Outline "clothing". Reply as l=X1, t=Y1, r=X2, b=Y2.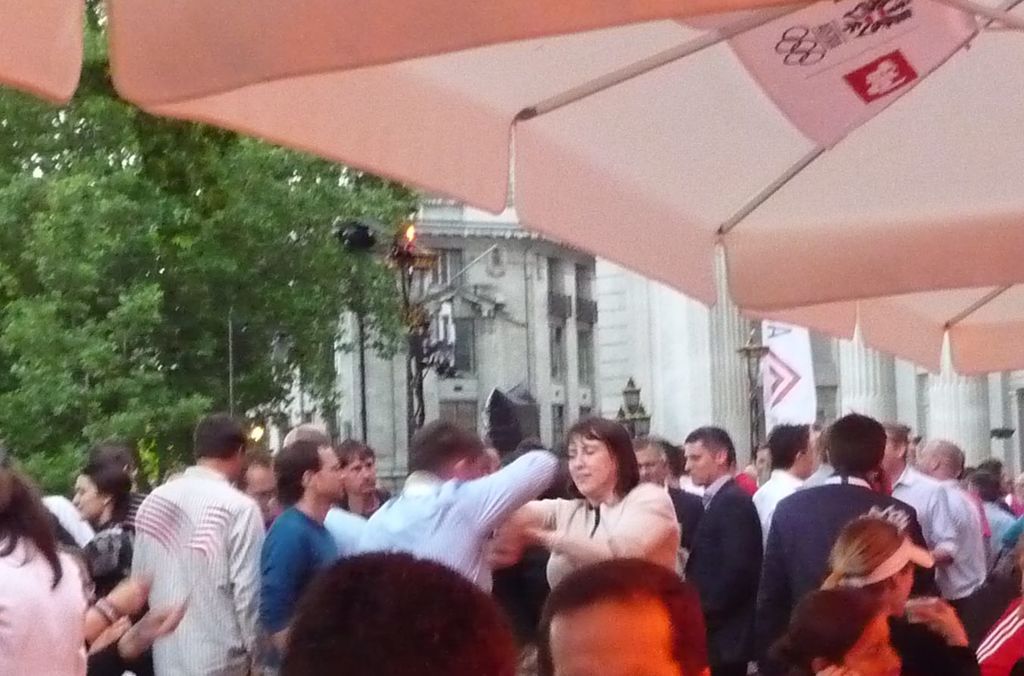
l=686, t=472, r=757, b=675.
